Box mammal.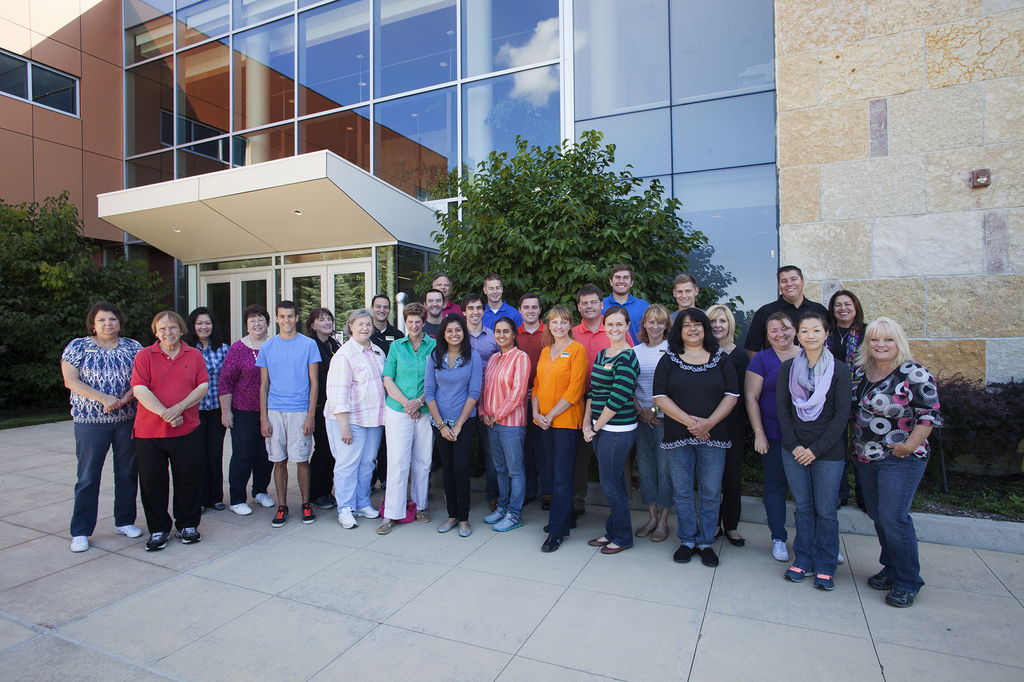
box(52, 301, 144, 550).
